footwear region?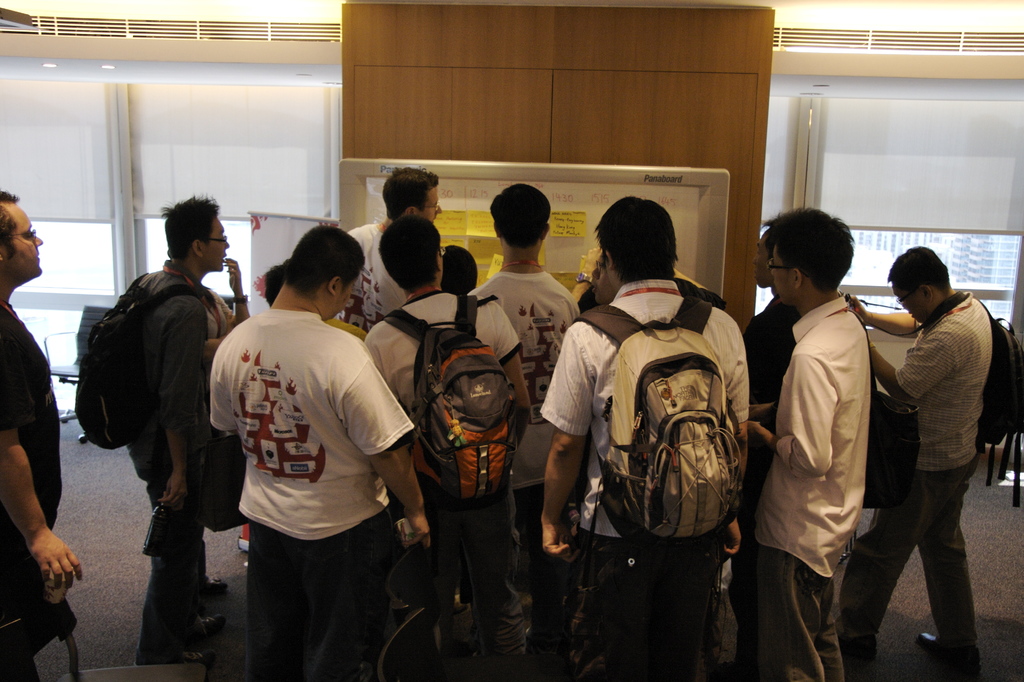
select_region(915, 632, 982, 681)
